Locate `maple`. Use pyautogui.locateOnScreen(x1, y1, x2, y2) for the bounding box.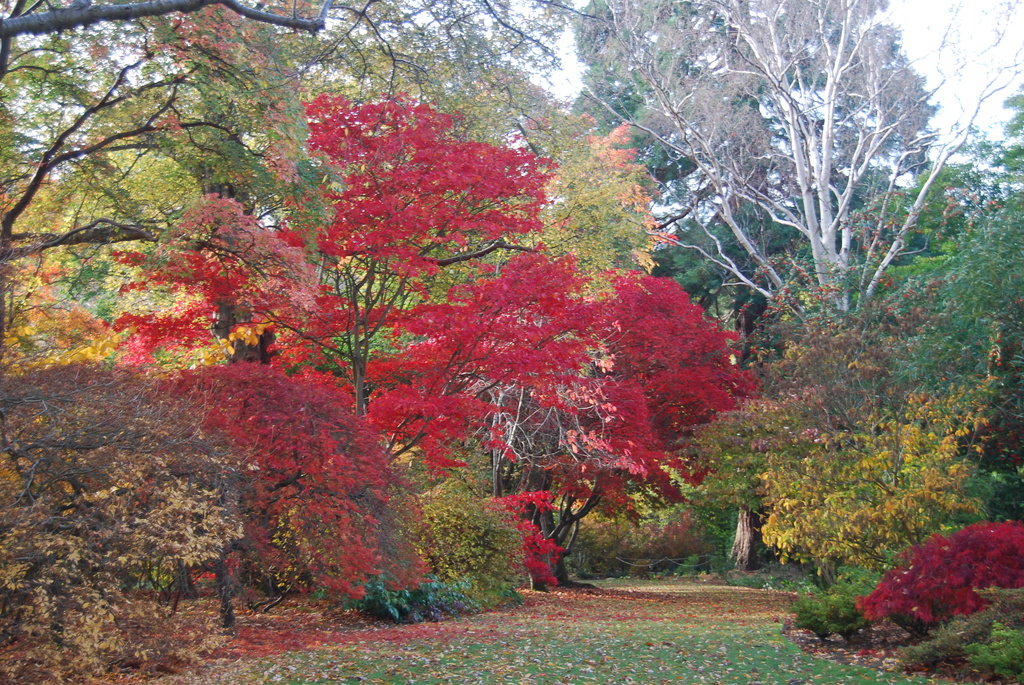
pyautogui.locateOnScreen(79, 101, 575, 627).
